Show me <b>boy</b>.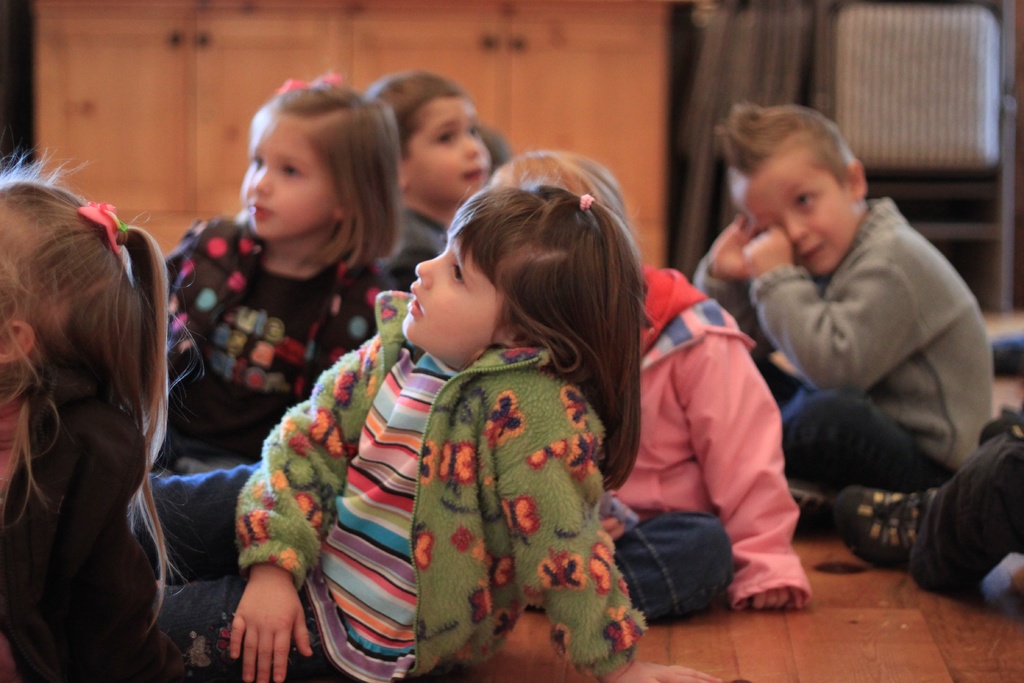
<b>boy</b> is here: detection(696, 107, 1005, 517).
